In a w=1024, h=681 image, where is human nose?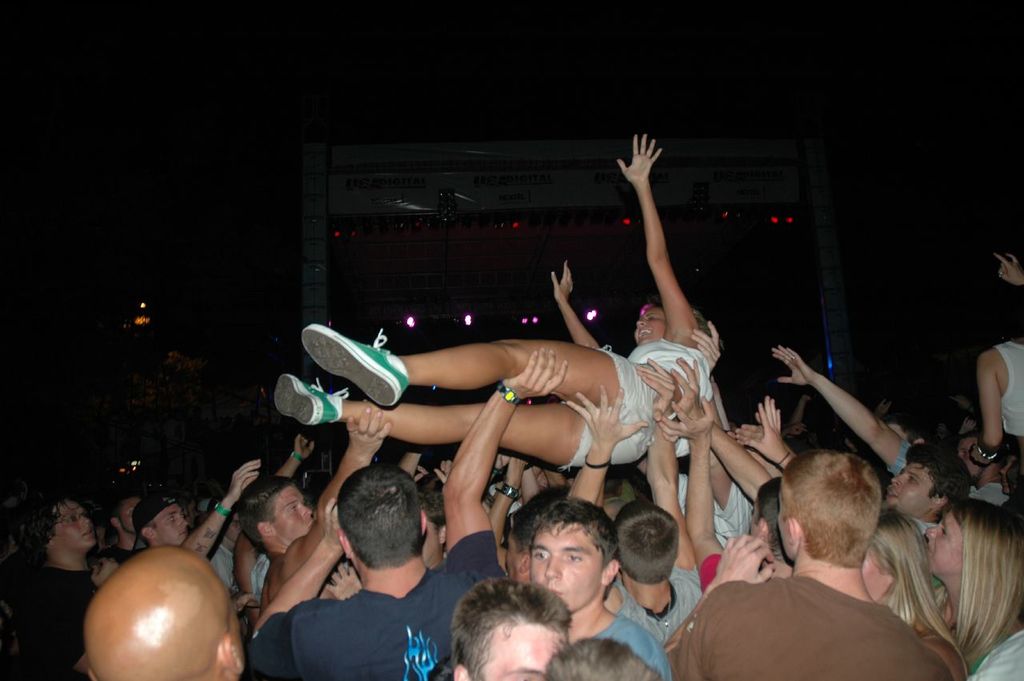
x1=301 y1=504 x2=313 y2=523.
